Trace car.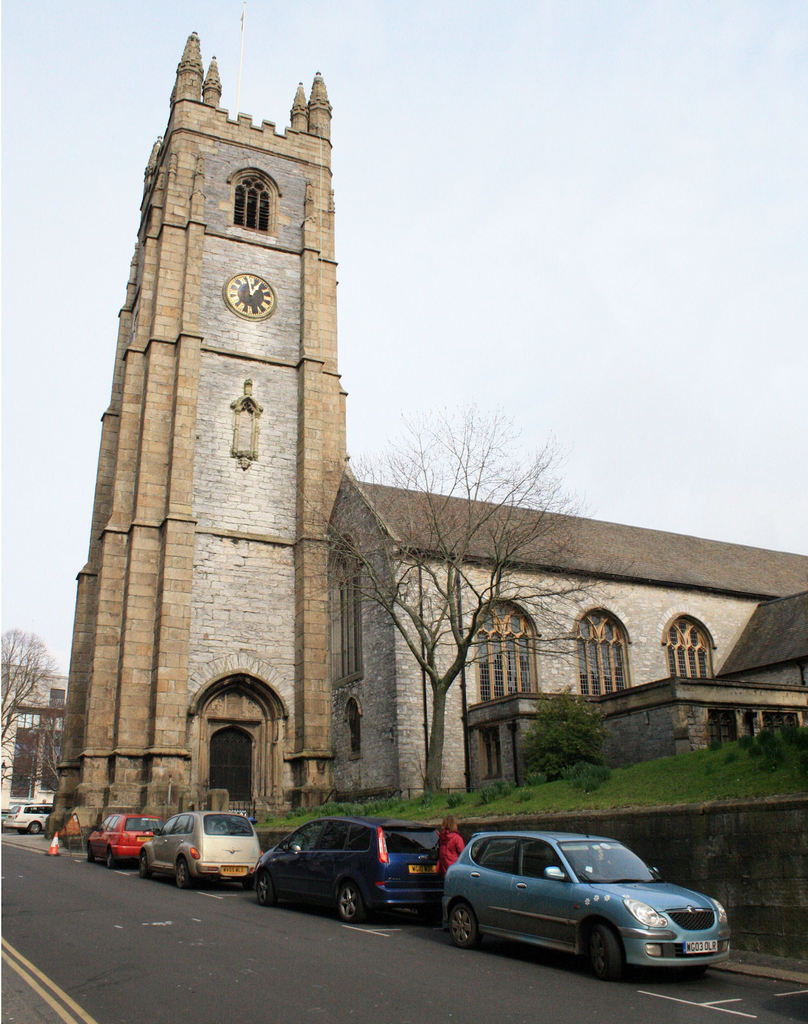
Traced to bbox=(83, 809, 167, 867).
